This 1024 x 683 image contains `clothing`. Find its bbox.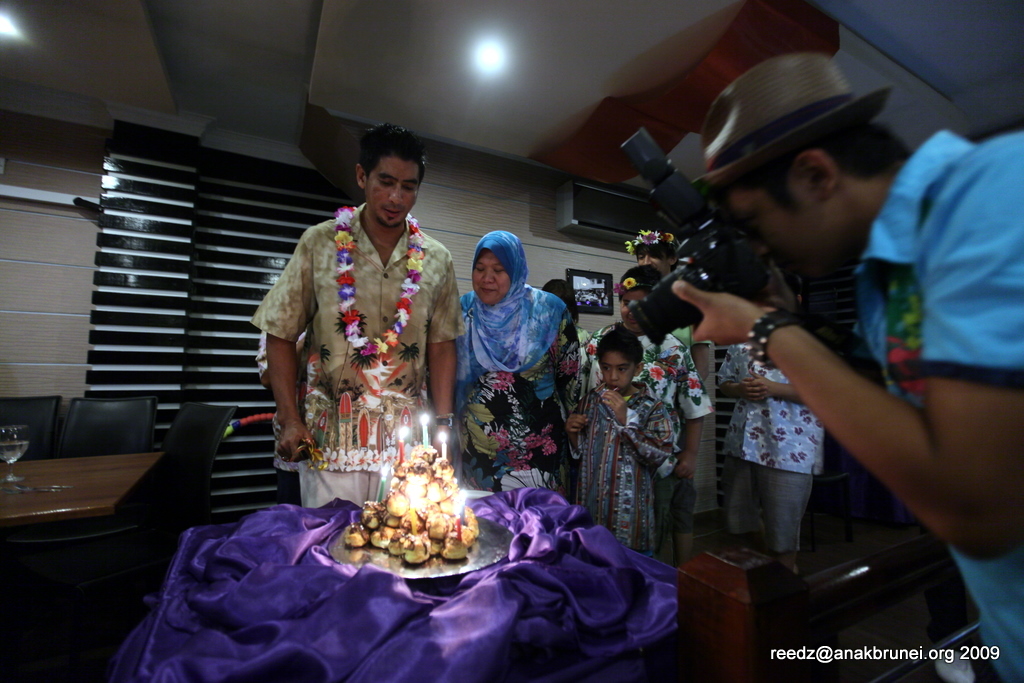
818,126,1023,682.
